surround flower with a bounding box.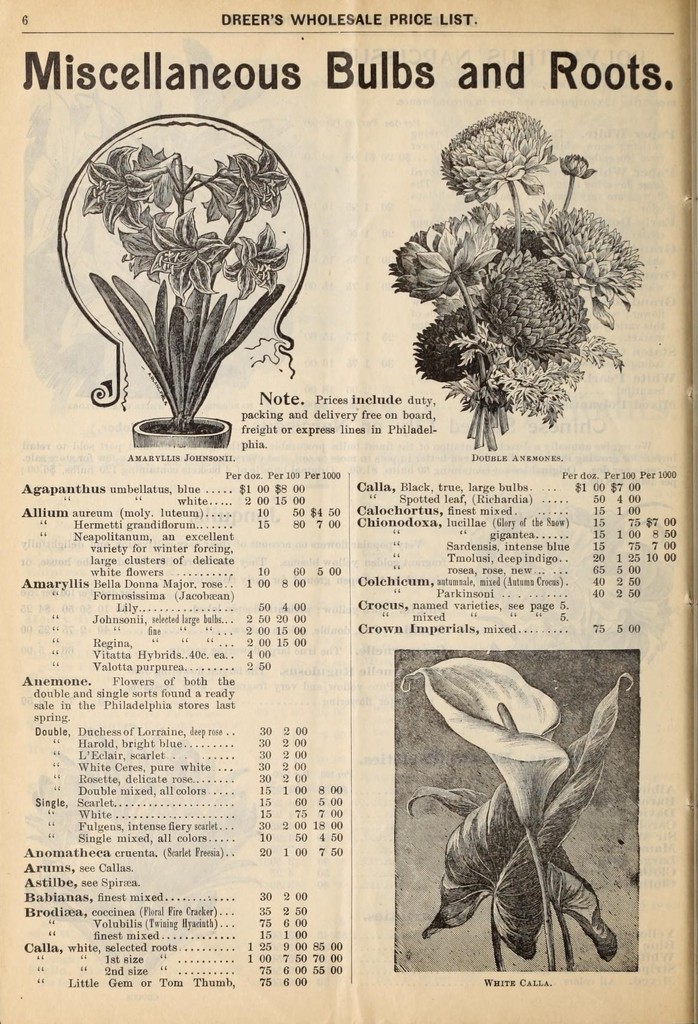
locate(432, 99, 570, 199).
